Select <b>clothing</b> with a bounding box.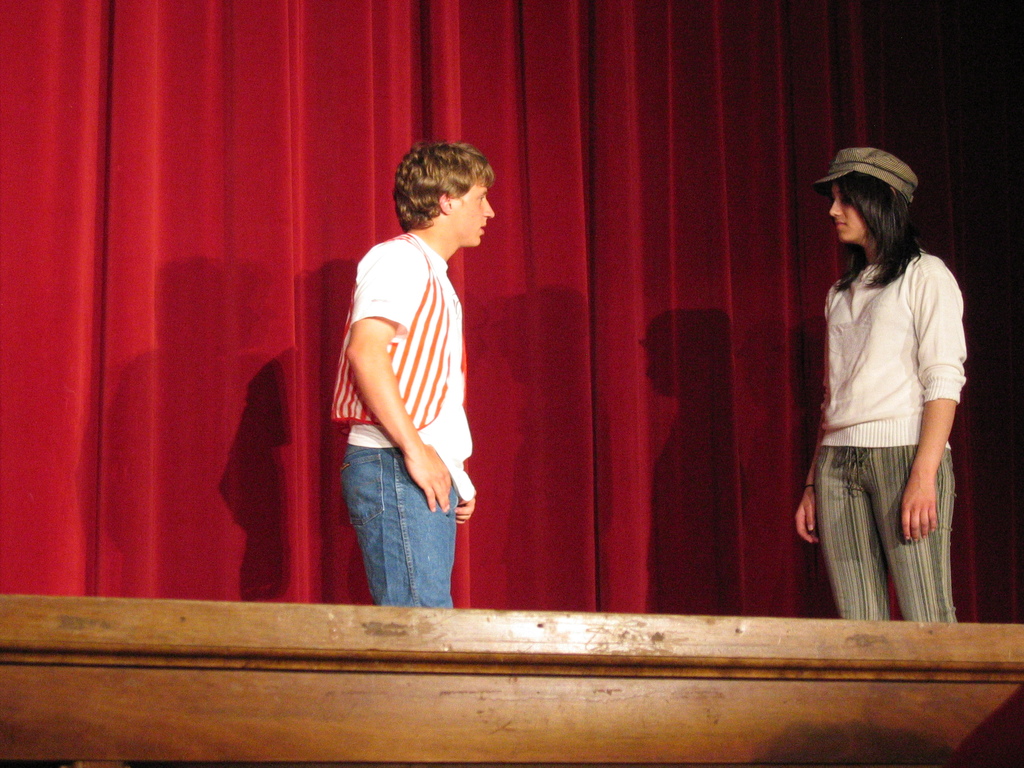
bbox=[797, 193, 968, 617].
